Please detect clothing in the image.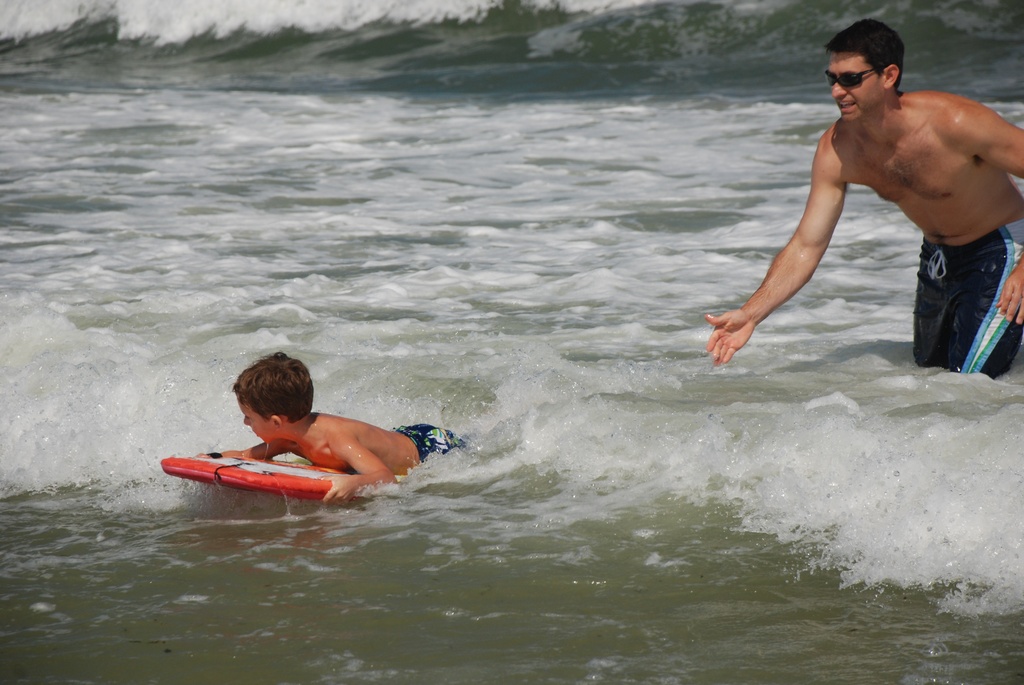
x1=394, y1=421, x2=463, y2=464.
